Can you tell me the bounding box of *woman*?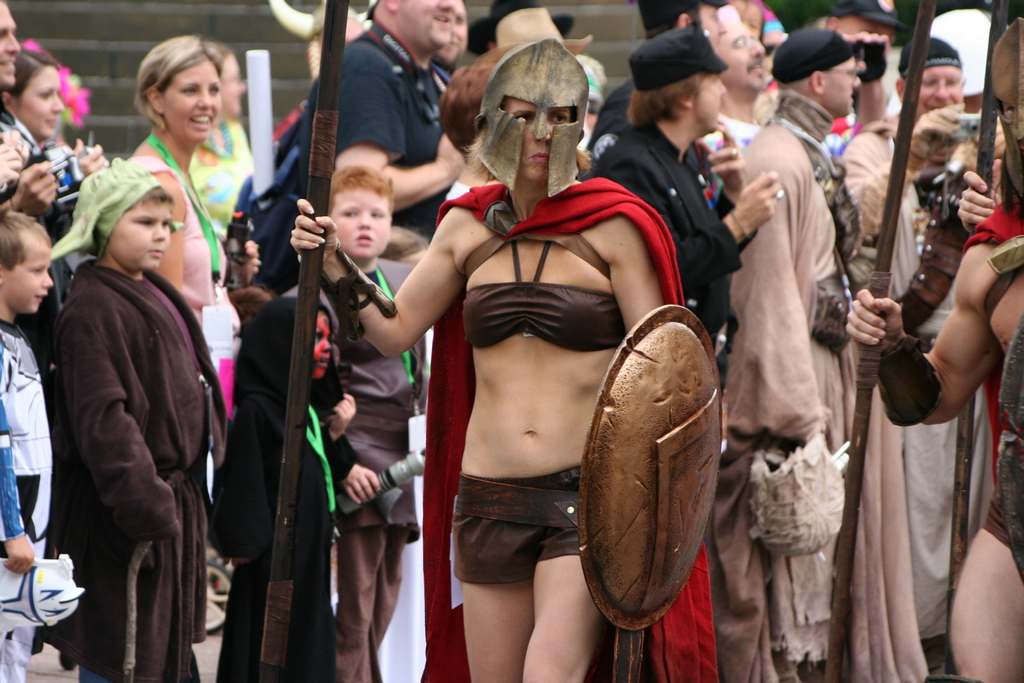
<region>287, 39, 724, 682</region>.
